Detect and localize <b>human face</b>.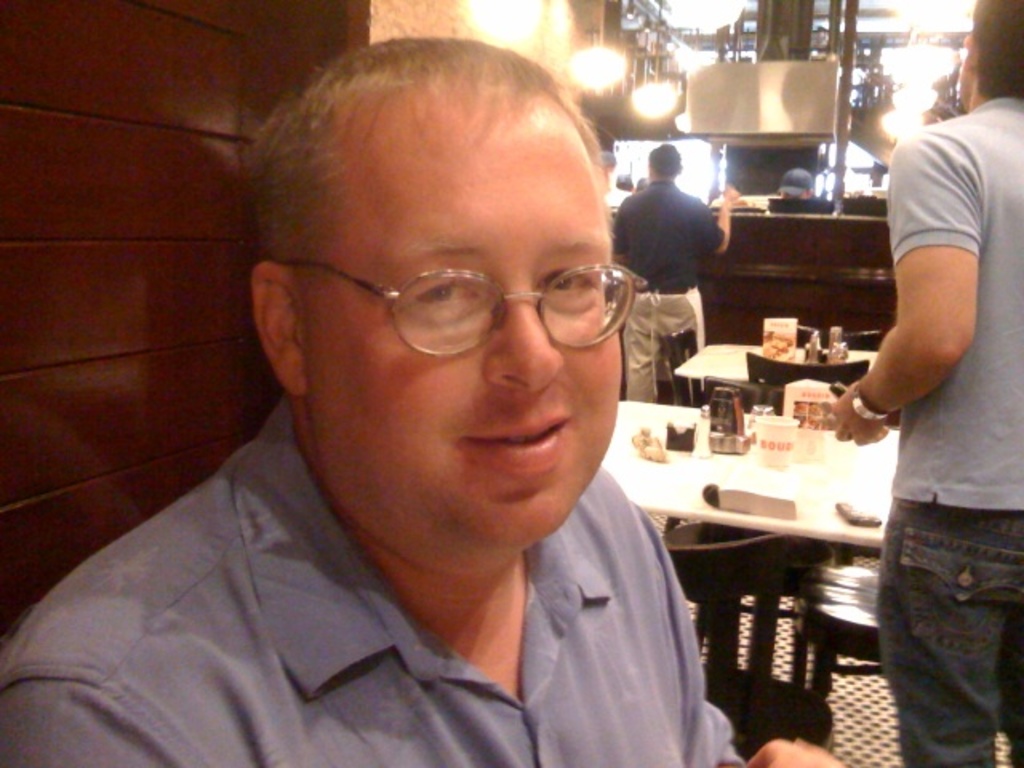
Localized at left=307, top=117, right=626, bottom=546.
